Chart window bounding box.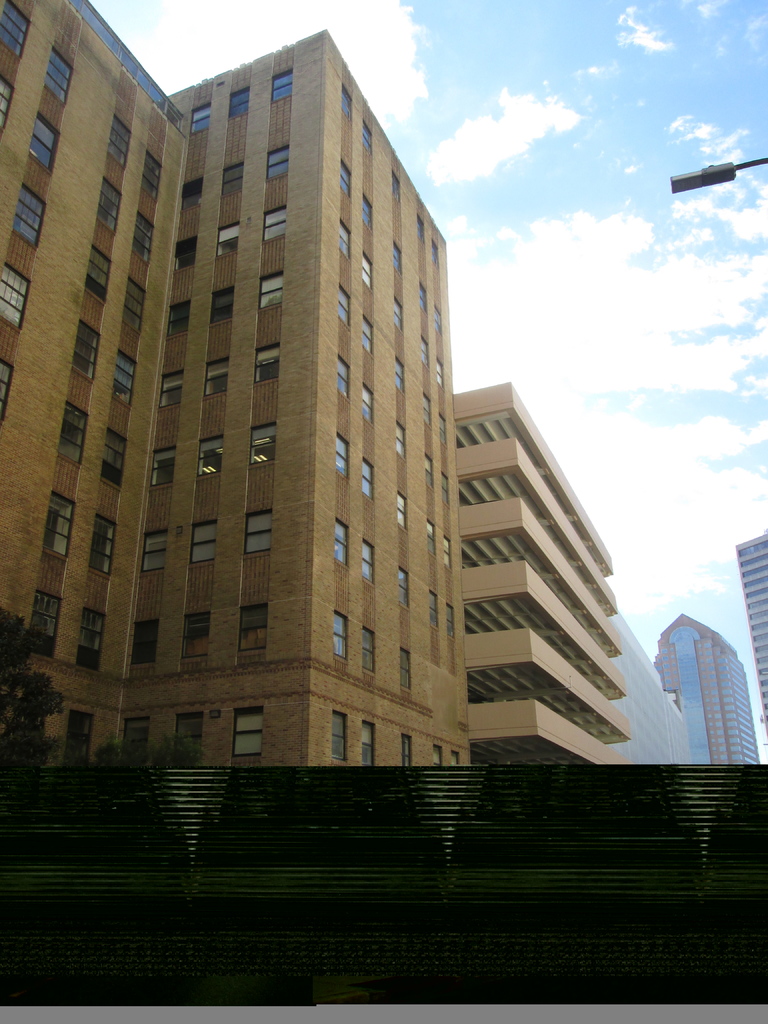
Charted: (x1=196, y1=443, x2=226, y2=473).
